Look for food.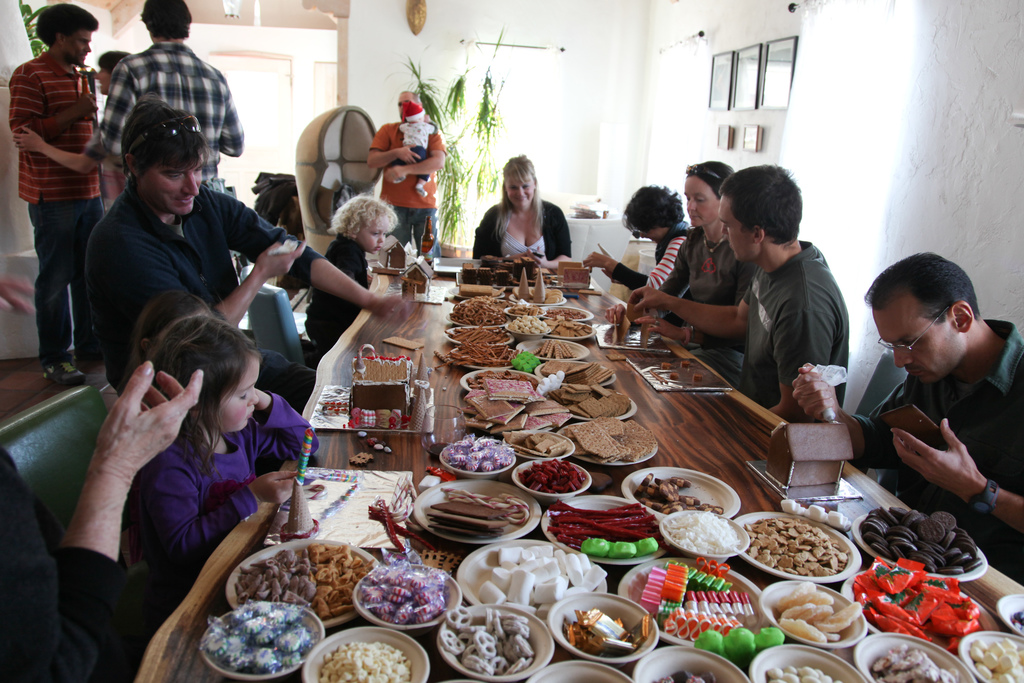
Found: bbox(637, 318, 652, 350).
